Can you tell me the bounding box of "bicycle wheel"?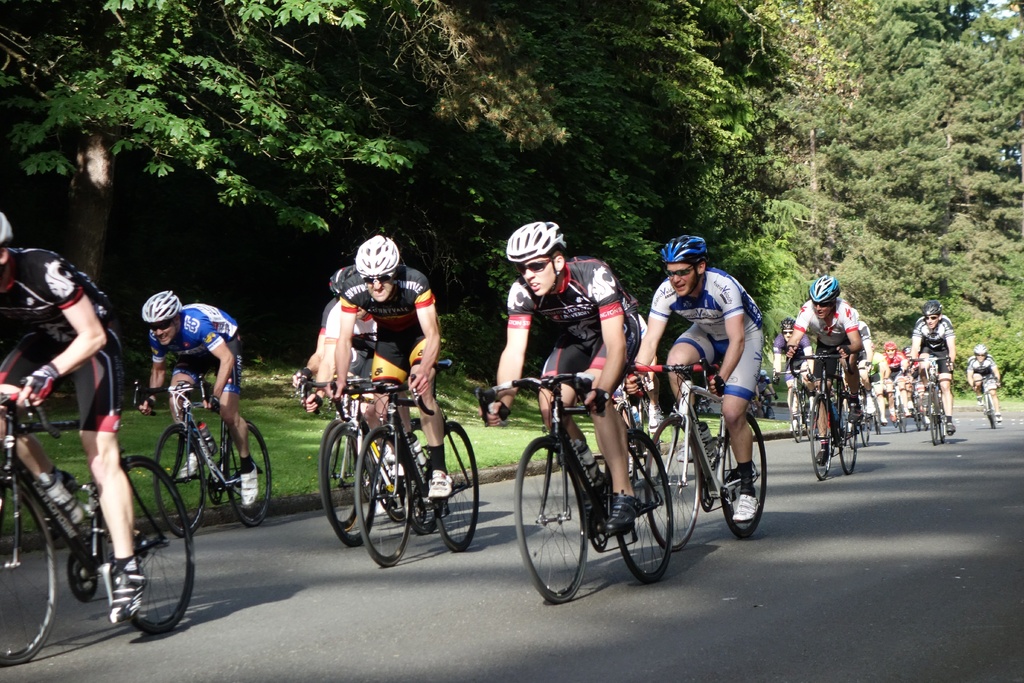
x1=986 y1=394 x2=997 y2=430.
